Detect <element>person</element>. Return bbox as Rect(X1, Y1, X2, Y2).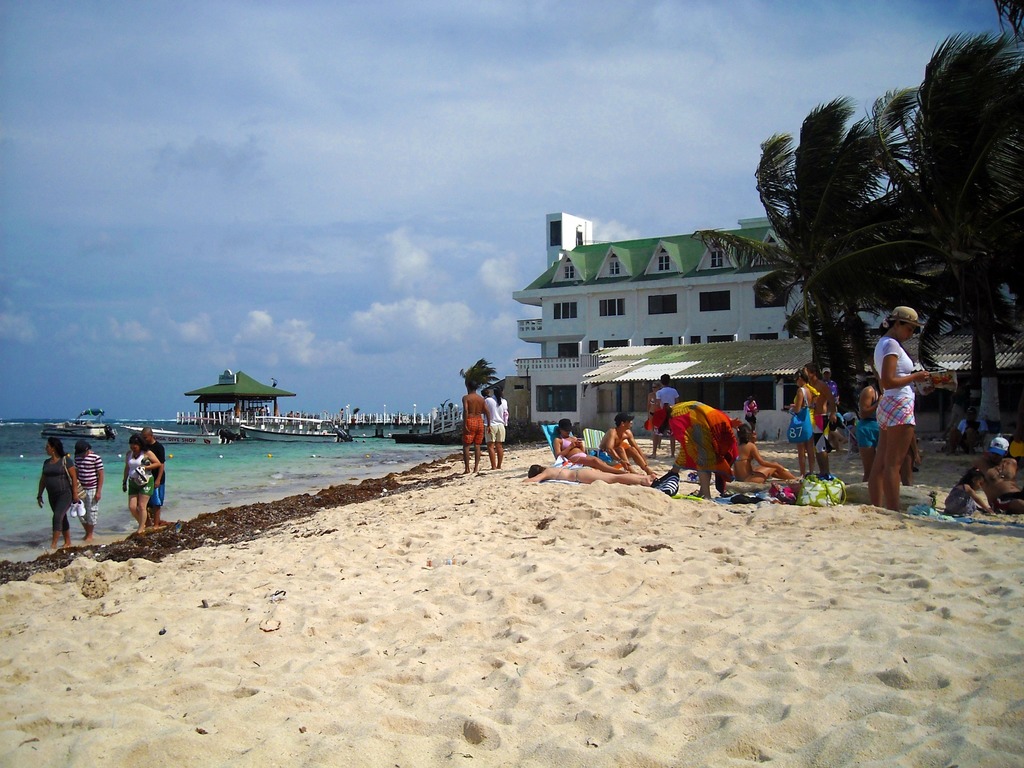
Rect(787, 365, 816, 477).
